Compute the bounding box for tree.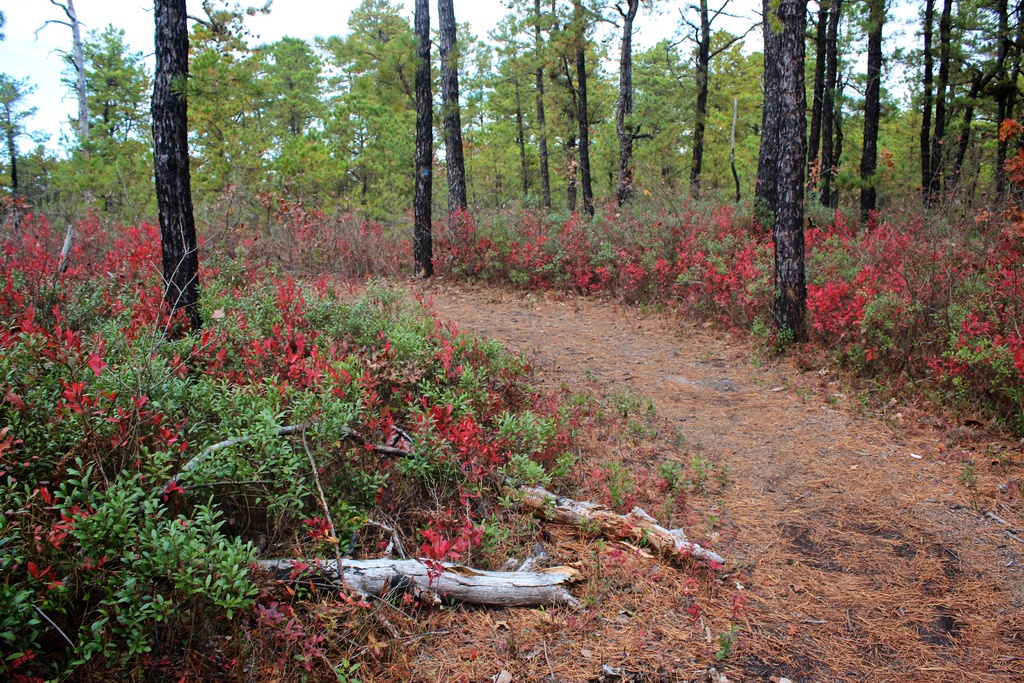
<region>721, 0, 888, 337</region>.
